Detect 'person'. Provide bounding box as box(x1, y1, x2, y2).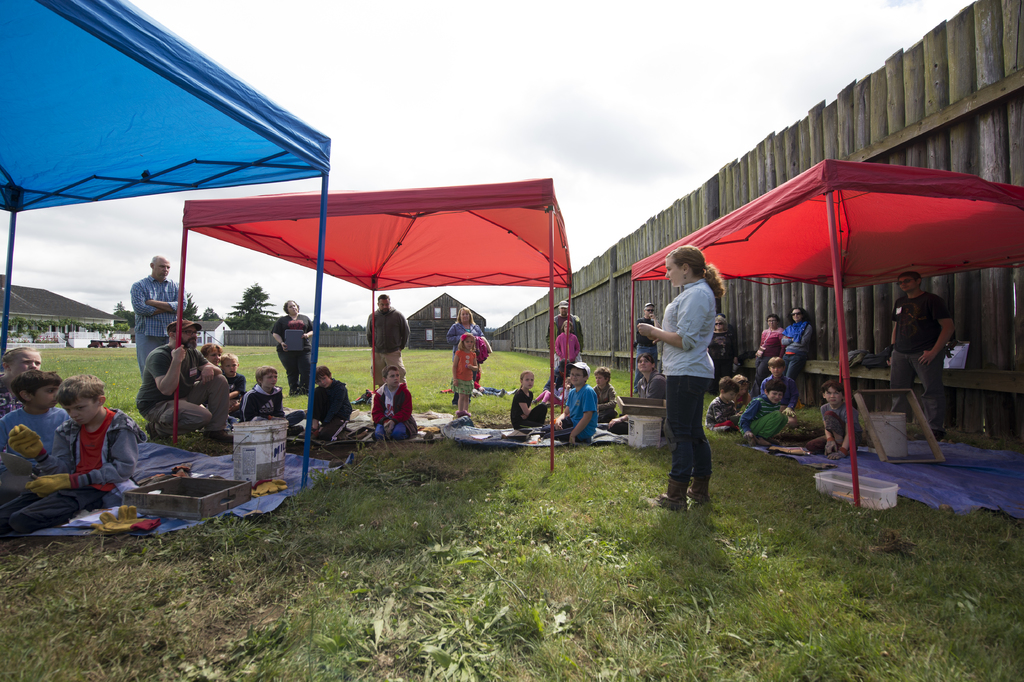
box(762, 351, 796, 404).
